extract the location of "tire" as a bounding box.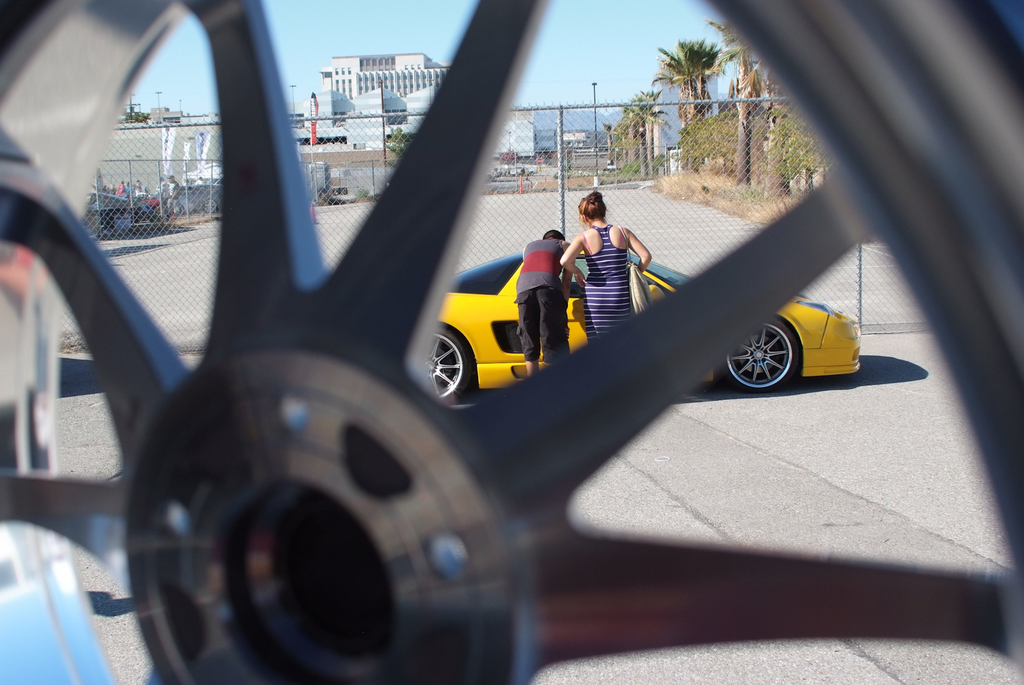
box=[424, 316, 477, 405].
